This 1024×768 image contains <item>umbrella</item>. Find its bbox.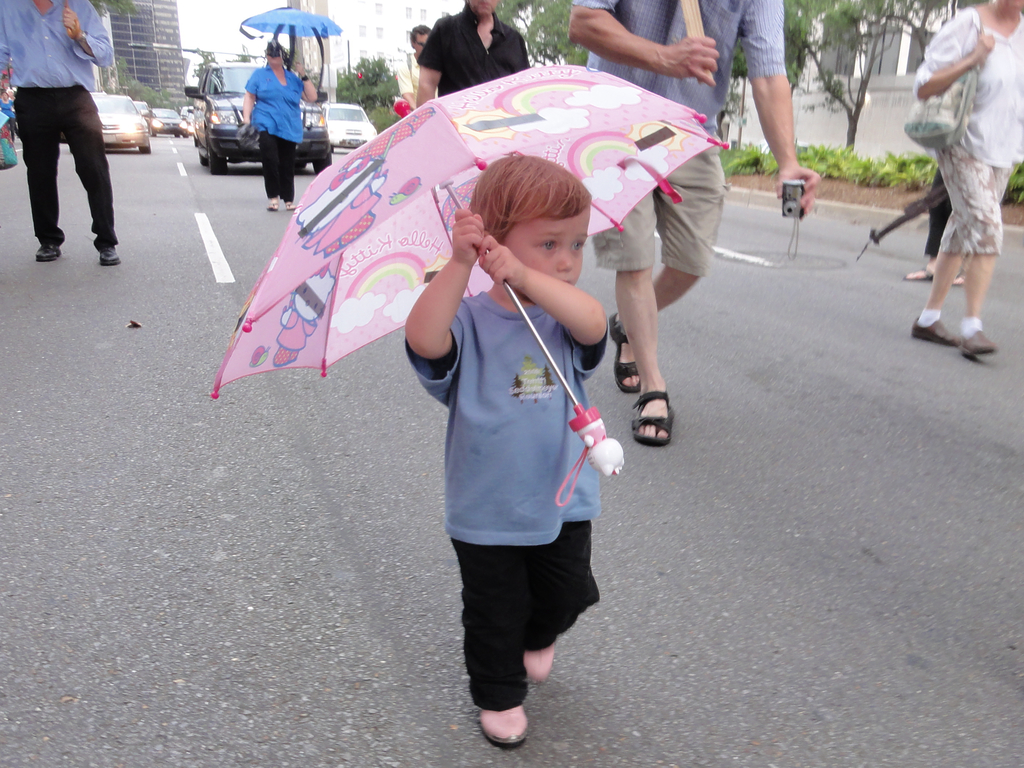
<bbox>238, 6, 340, 91</bbox>.
